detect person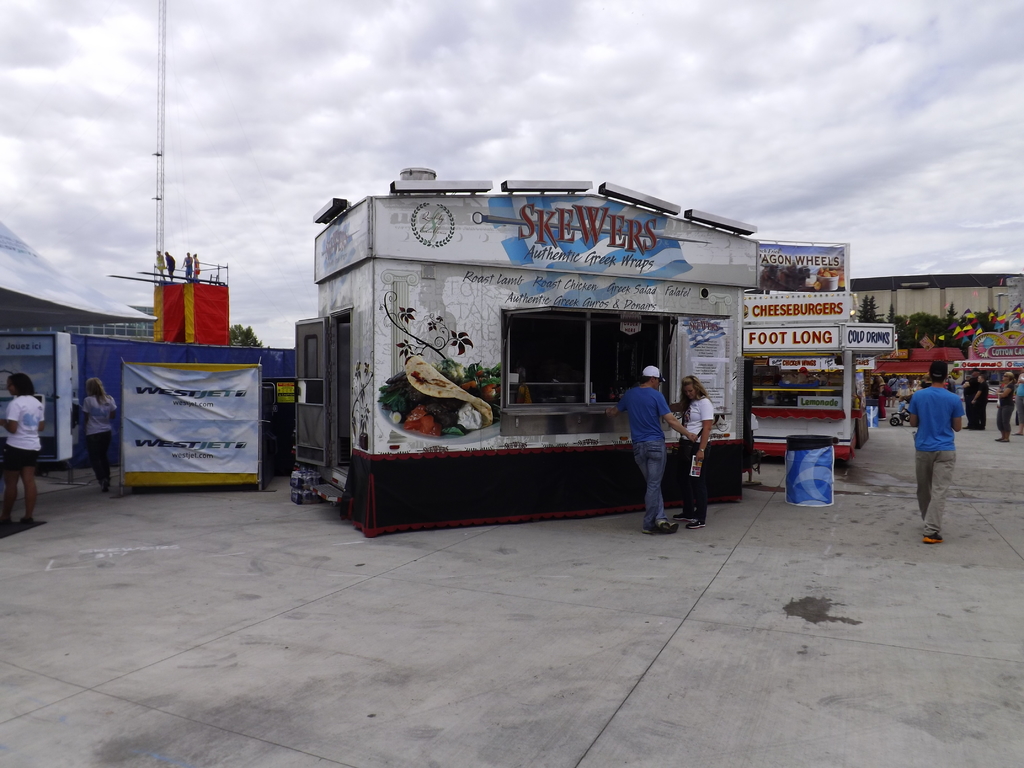
(left=605, top=367, right=700, bottom=536)
